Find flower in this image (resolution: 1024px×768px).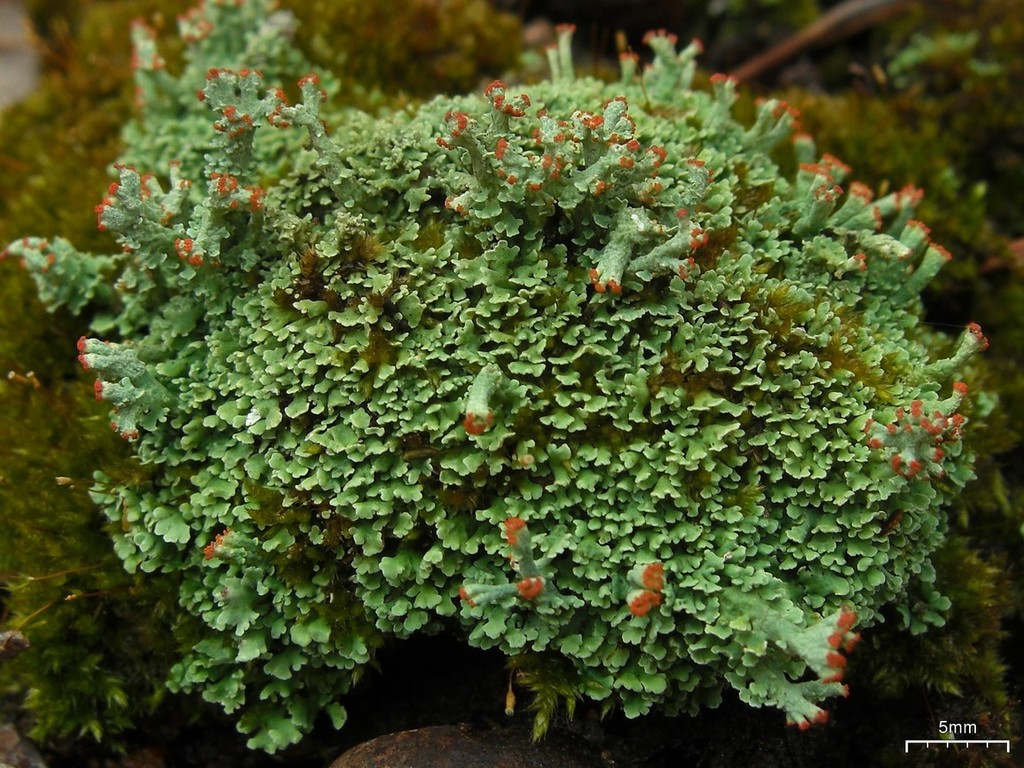
box(636, 588, 653, 615).
